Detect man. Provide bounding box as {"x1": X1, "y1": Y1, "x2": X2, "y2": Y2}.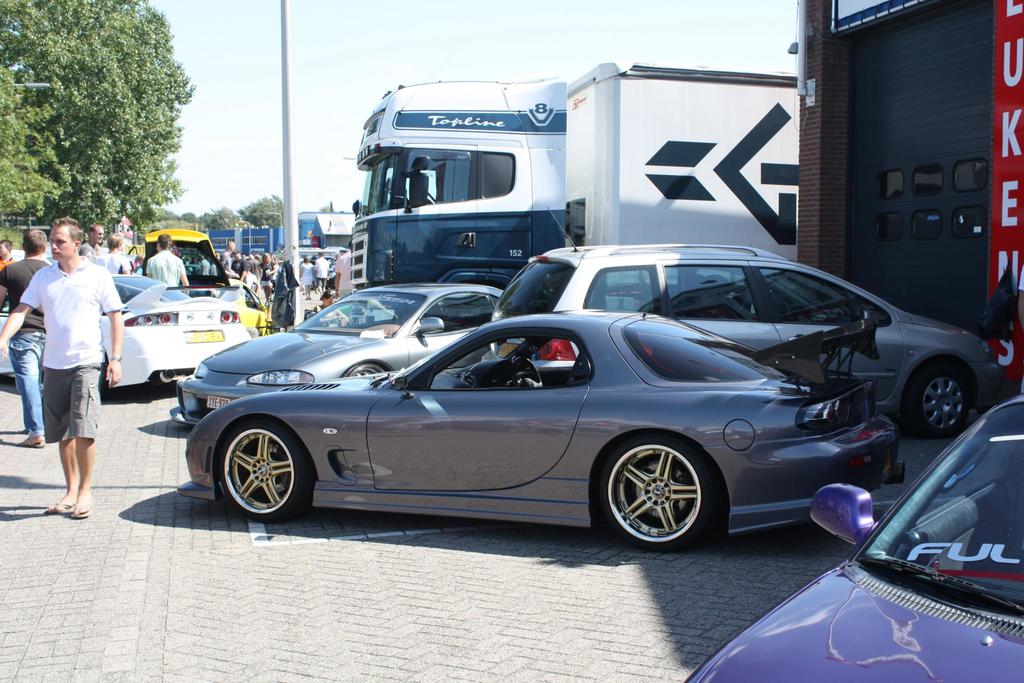
{"x1": 315, "y1": 251, "x2": 328, "y2": 290}.
